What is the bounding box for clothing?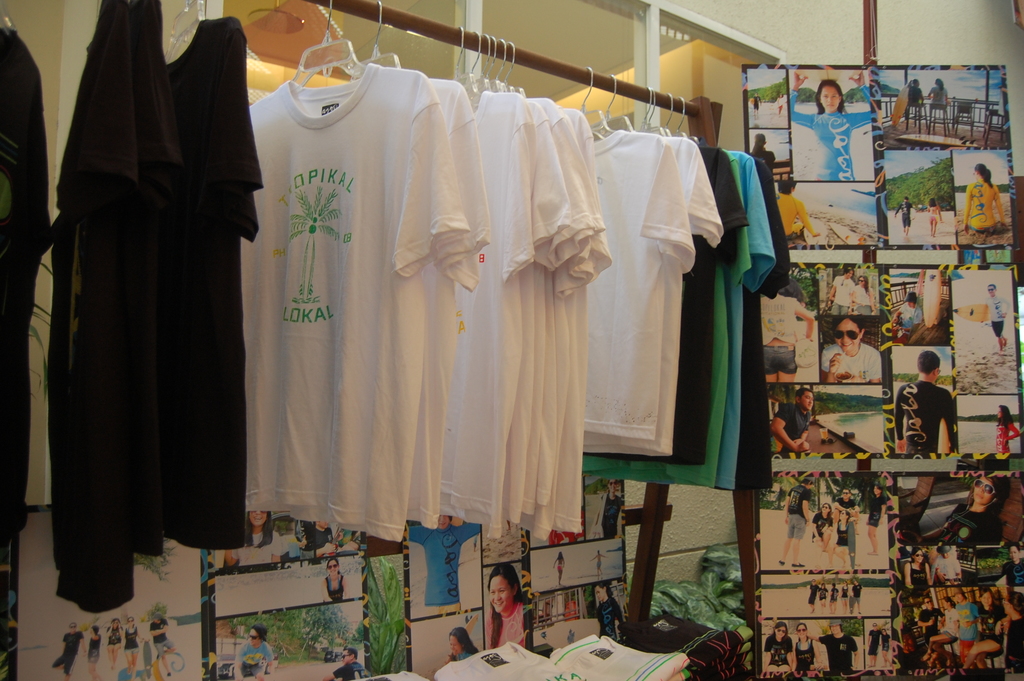
981,607,998,664.
